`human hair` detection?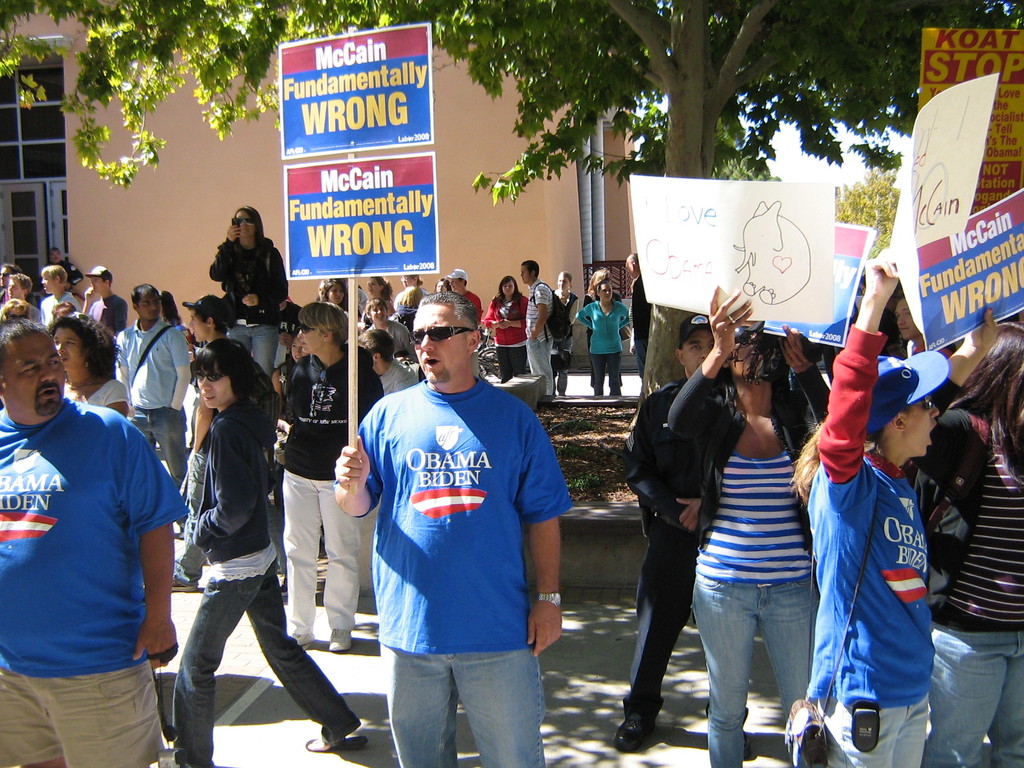
left=230, top=204, right=271, bottom=243
